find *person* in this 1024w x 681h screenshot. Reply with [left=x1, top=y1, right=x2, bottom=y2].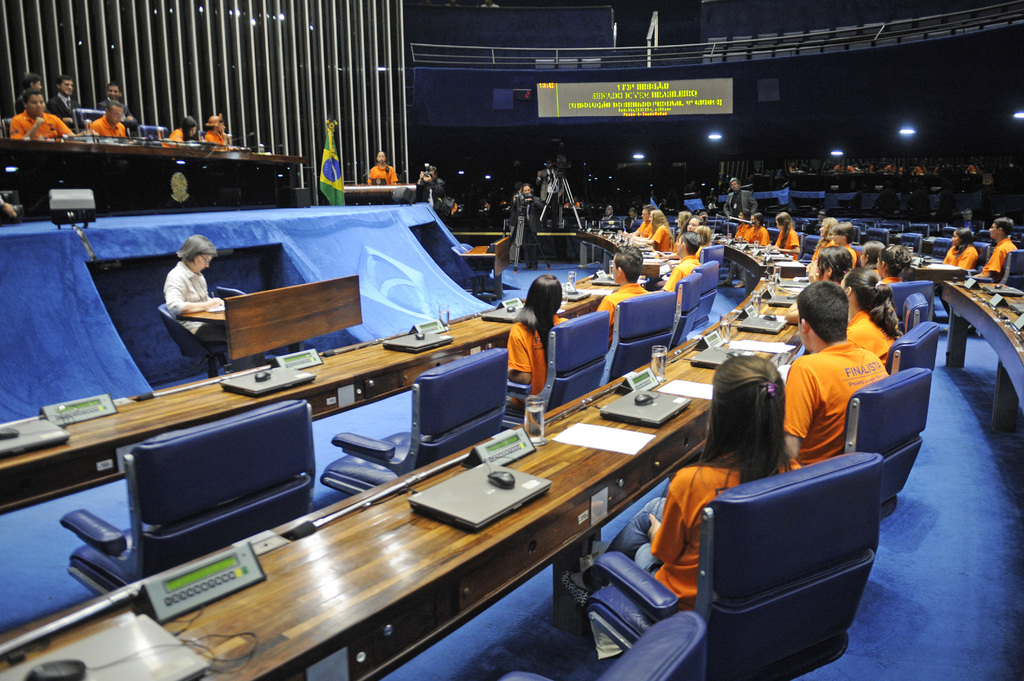
[left=772, top=211, right=801, bottom=260].
